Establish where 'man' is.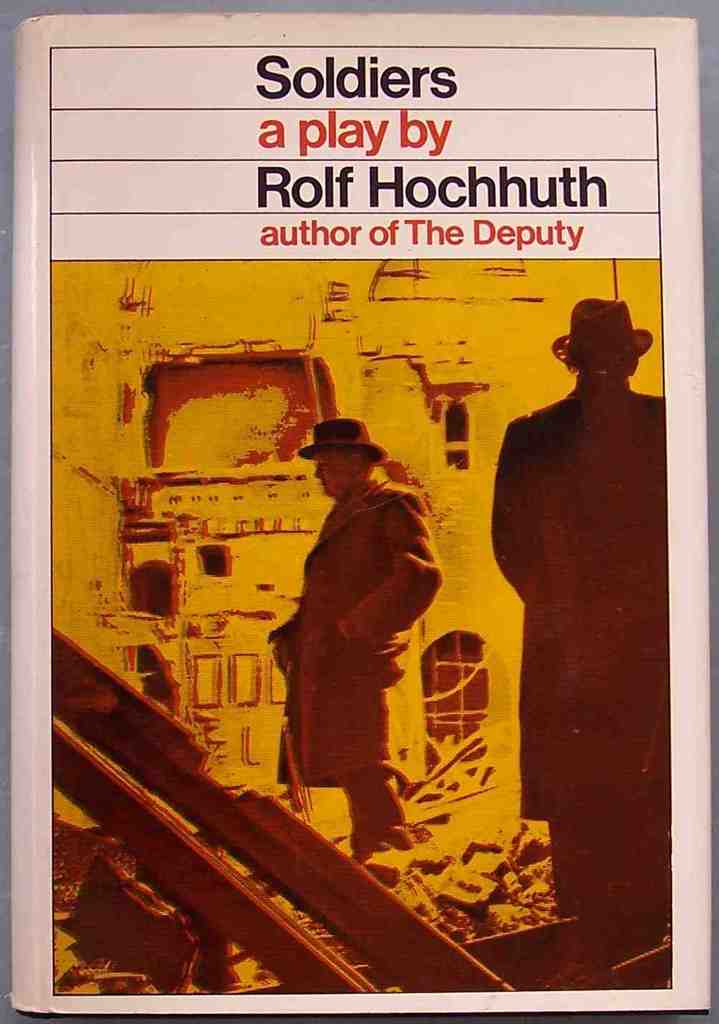
Established at BBox(264, 417, 447, 862).
